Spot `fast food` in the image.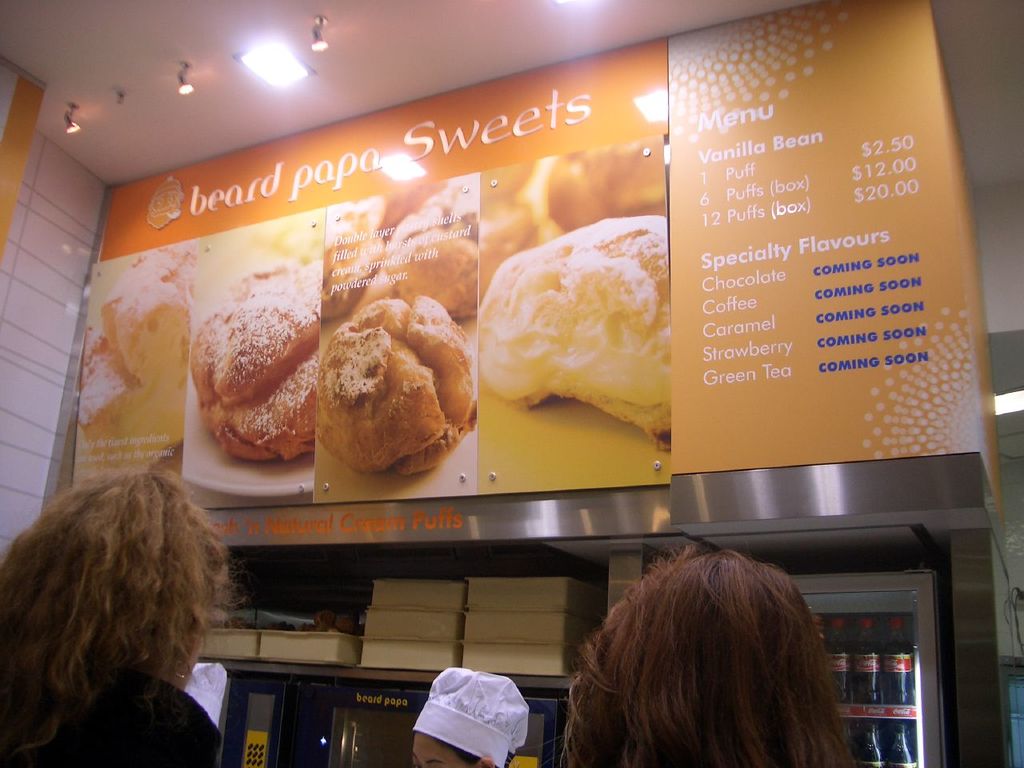
`fast food` found at <bbox>530, 146, 670, 242</bbox>.
